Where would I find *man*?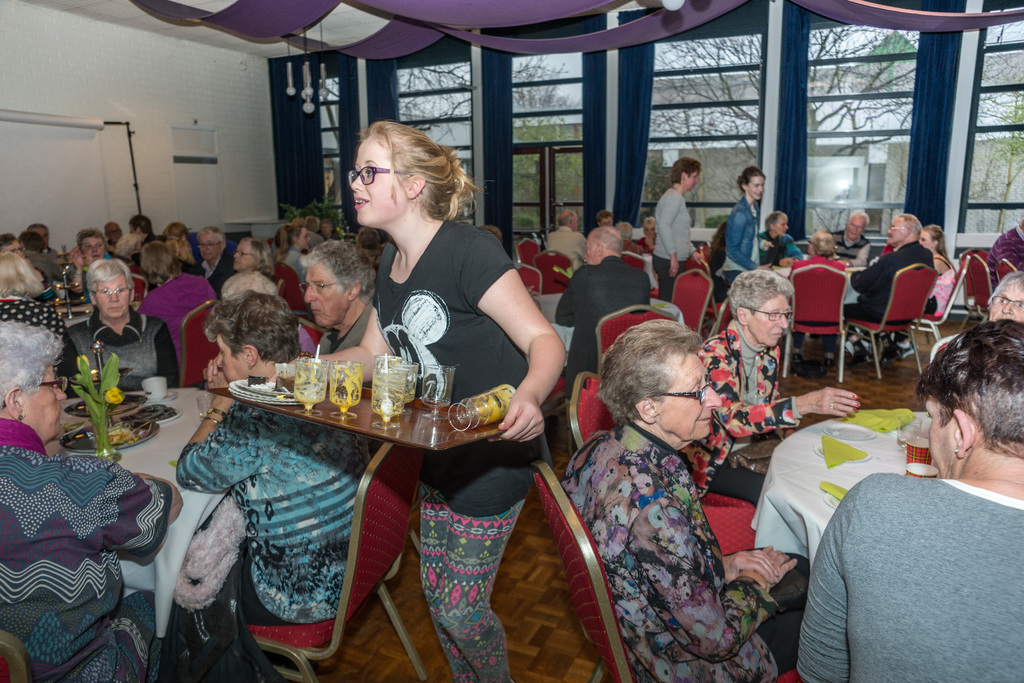
At rect(26, 224, 56, 252).
